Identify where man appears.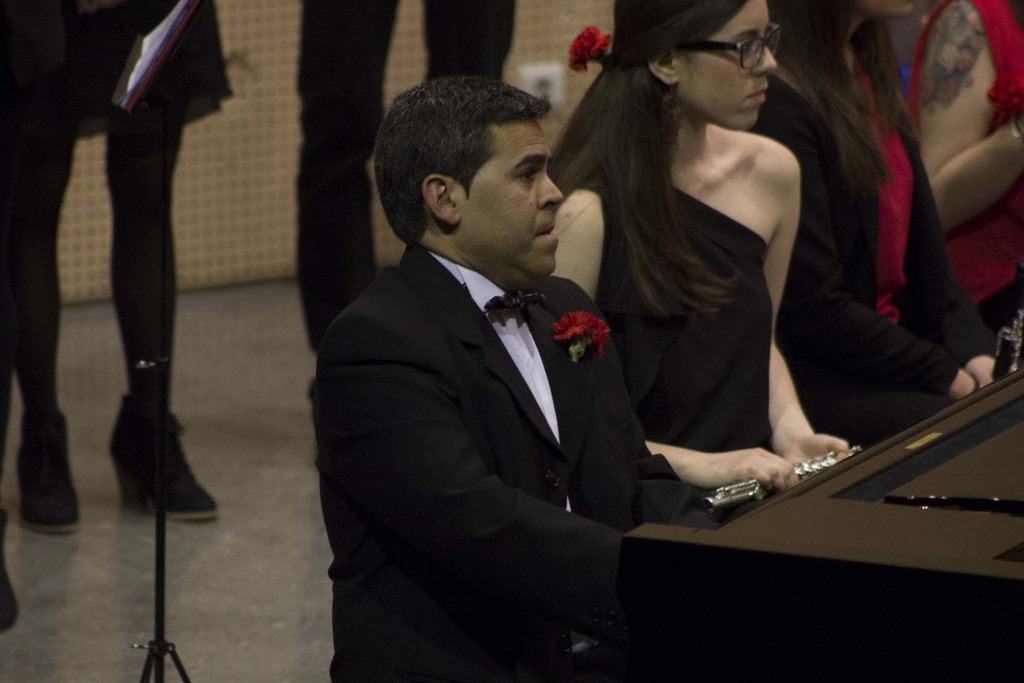
Appears at (x1=292, y1=0, x2=532, y2=425).
